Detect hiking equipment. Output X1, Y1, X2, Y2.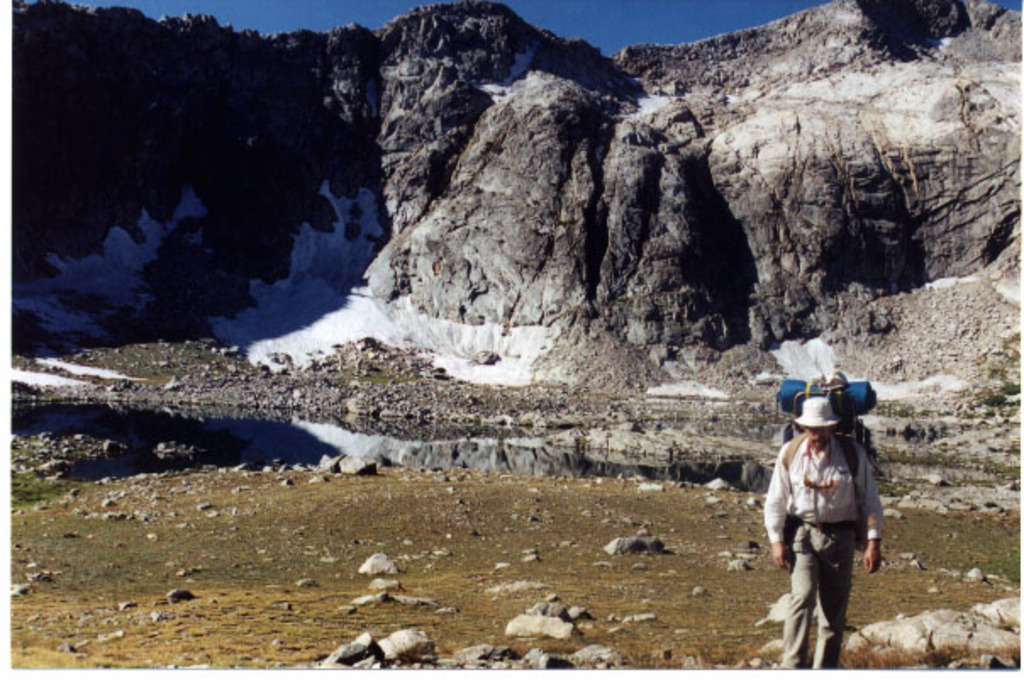
773, 375, 883, 556.
